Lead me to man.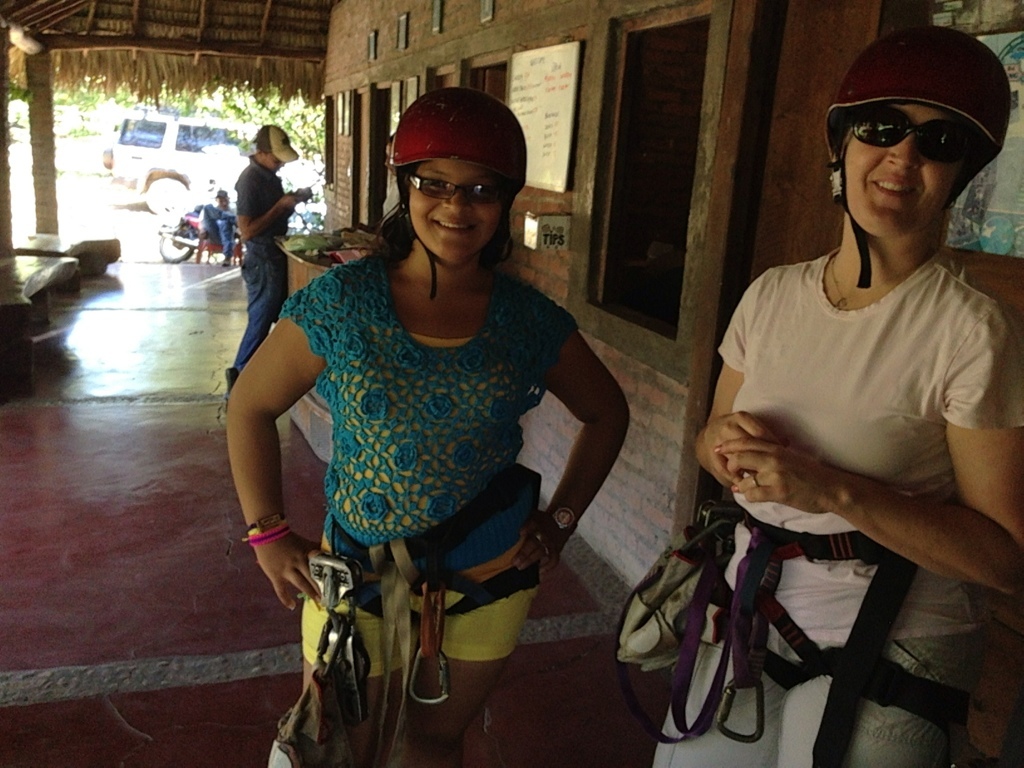
Lead to region(209, 111, 311, 365).
